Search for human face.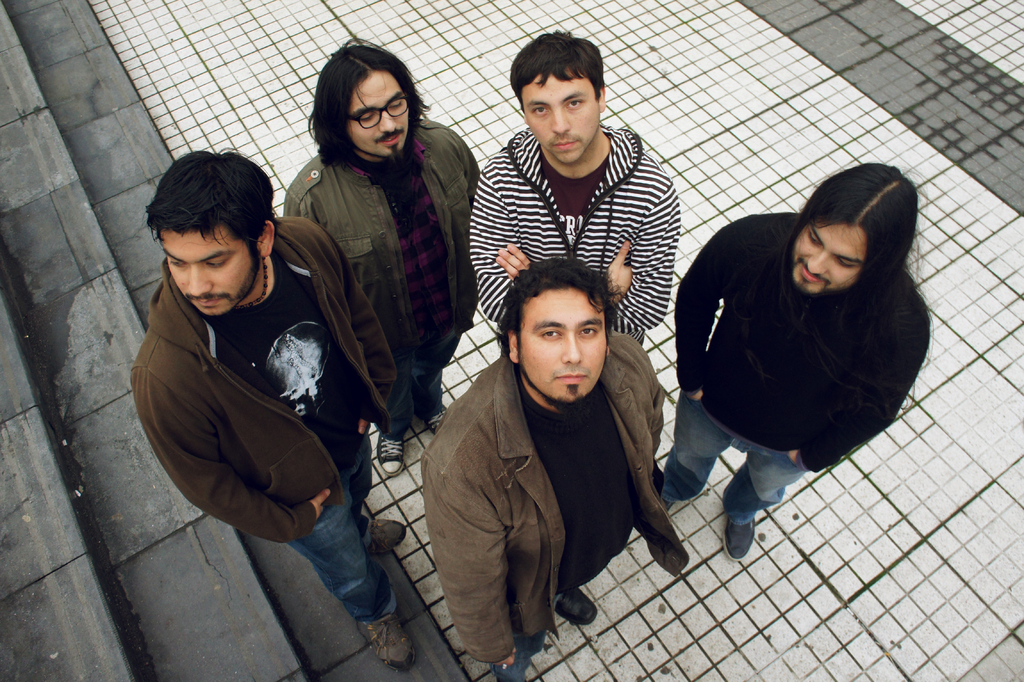
Found at [left=522, top=287, right=607, bottom=402].
